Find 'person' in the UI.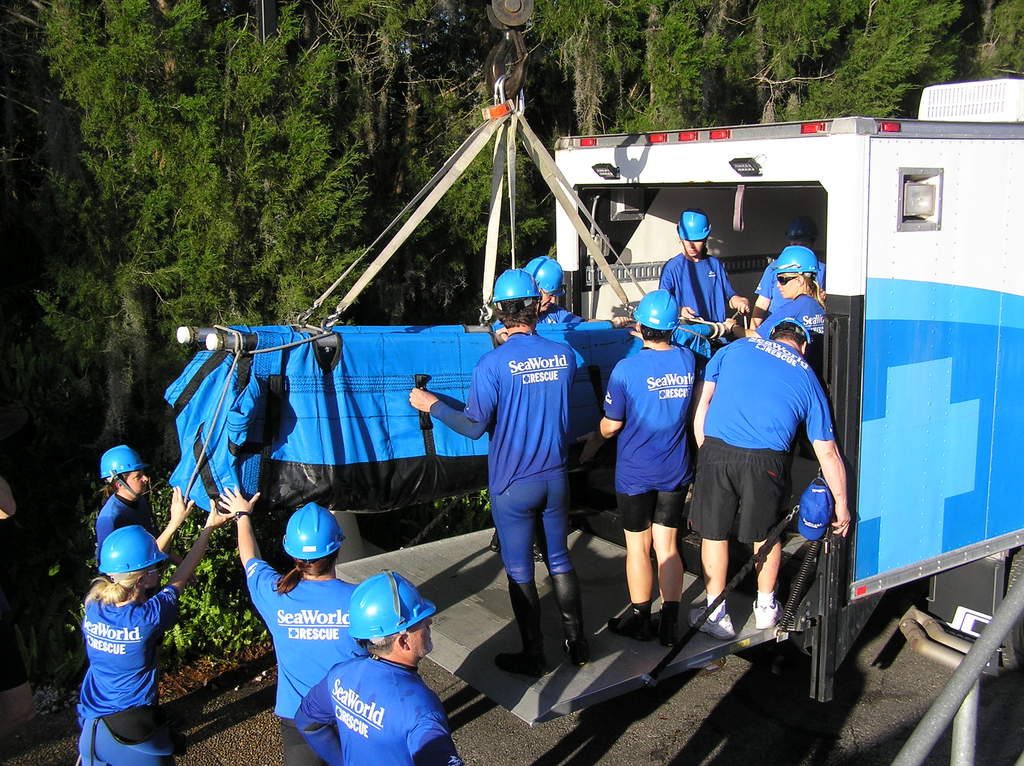
UI element at 743:241:828:381.
